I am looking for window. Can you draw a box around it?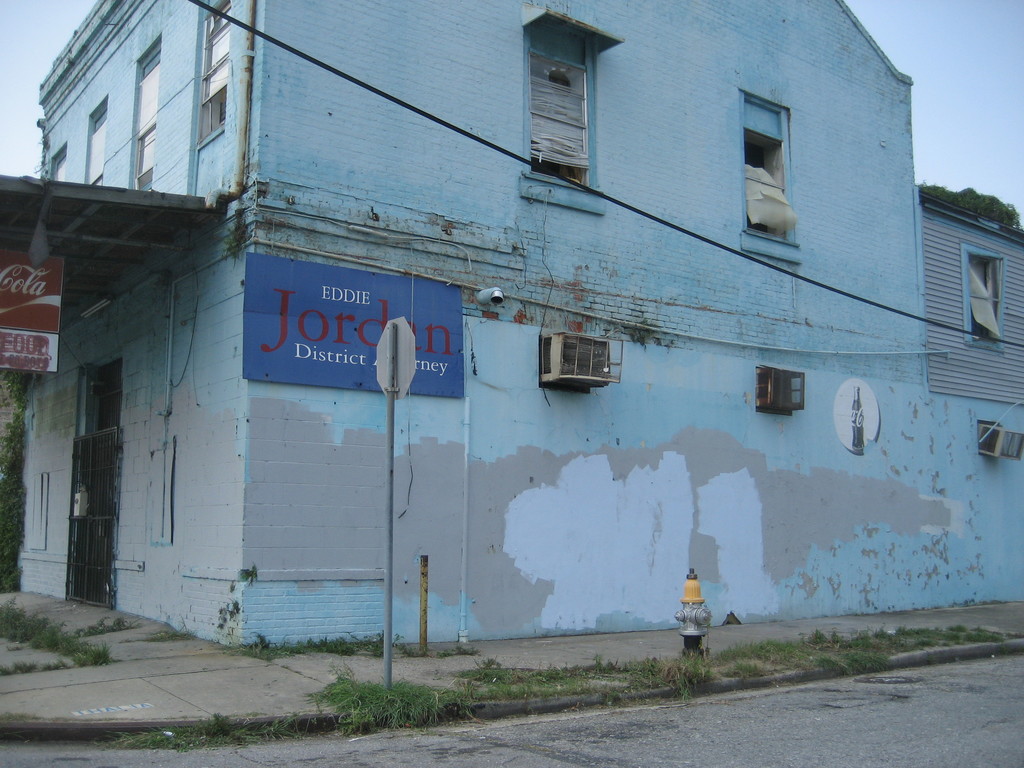
Sure, the bounding box is (132, 32, 161, 192).
